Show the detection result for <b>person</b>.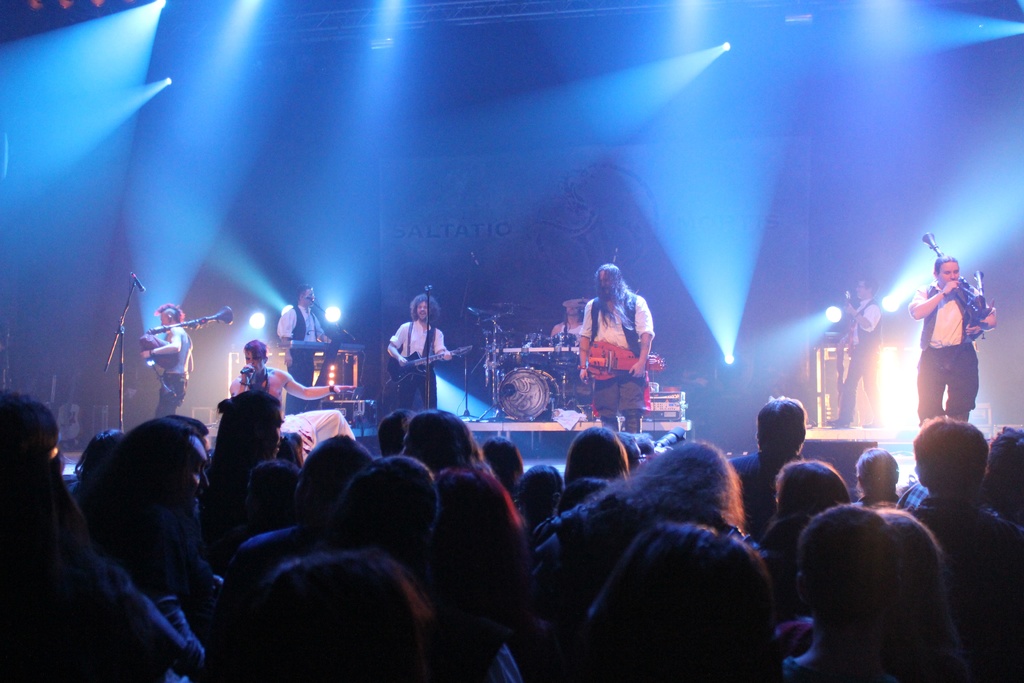
0, 402, 195, 663.
